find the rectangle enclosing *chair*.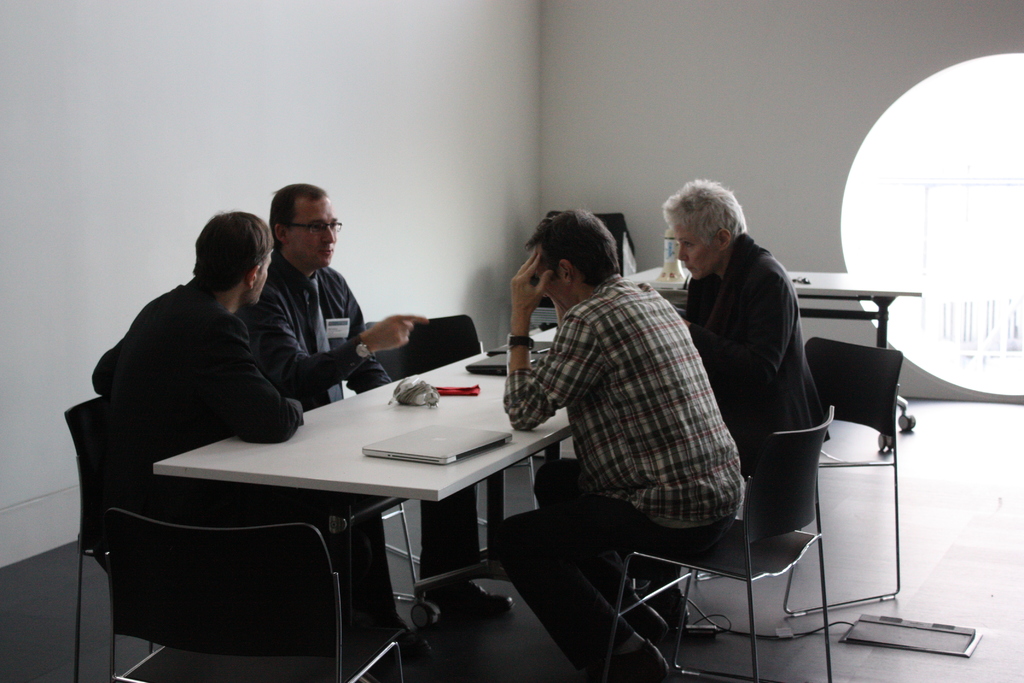
box(364, 493, 425, 616).
